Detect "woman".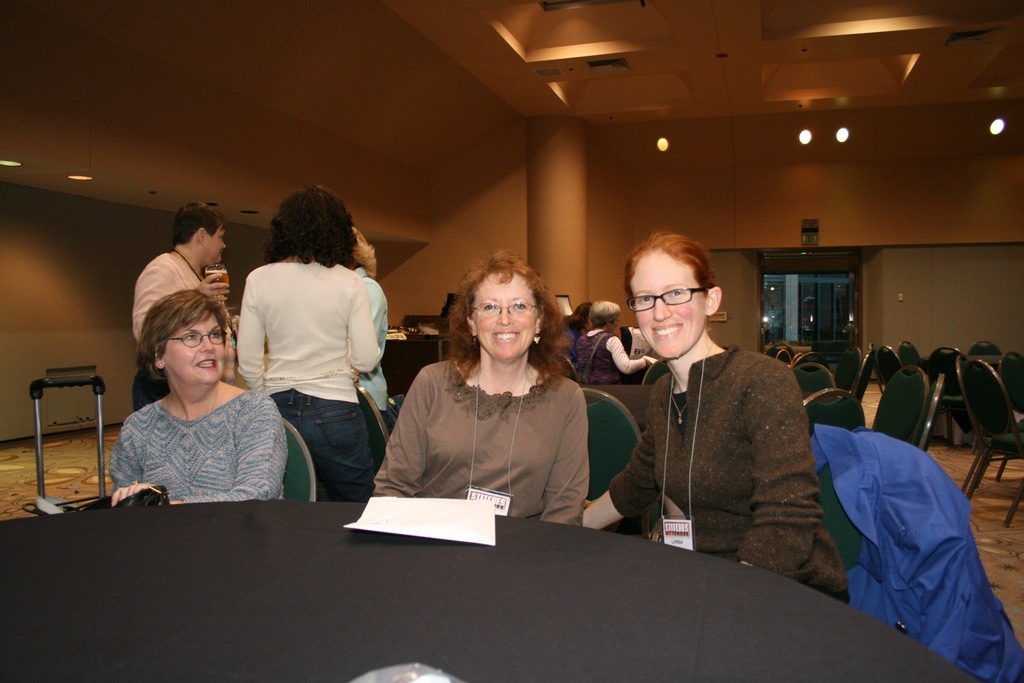
Detected at <region>113, 281, 293, 505</region>.
